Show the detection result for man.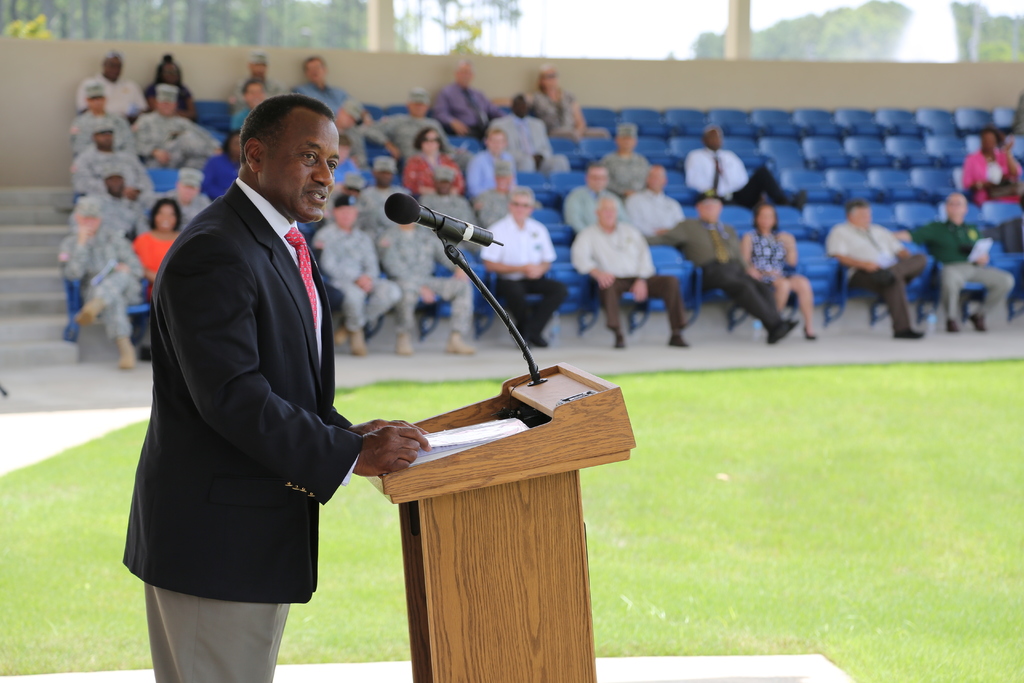
<region>122, 49, 394, 682</region>.
